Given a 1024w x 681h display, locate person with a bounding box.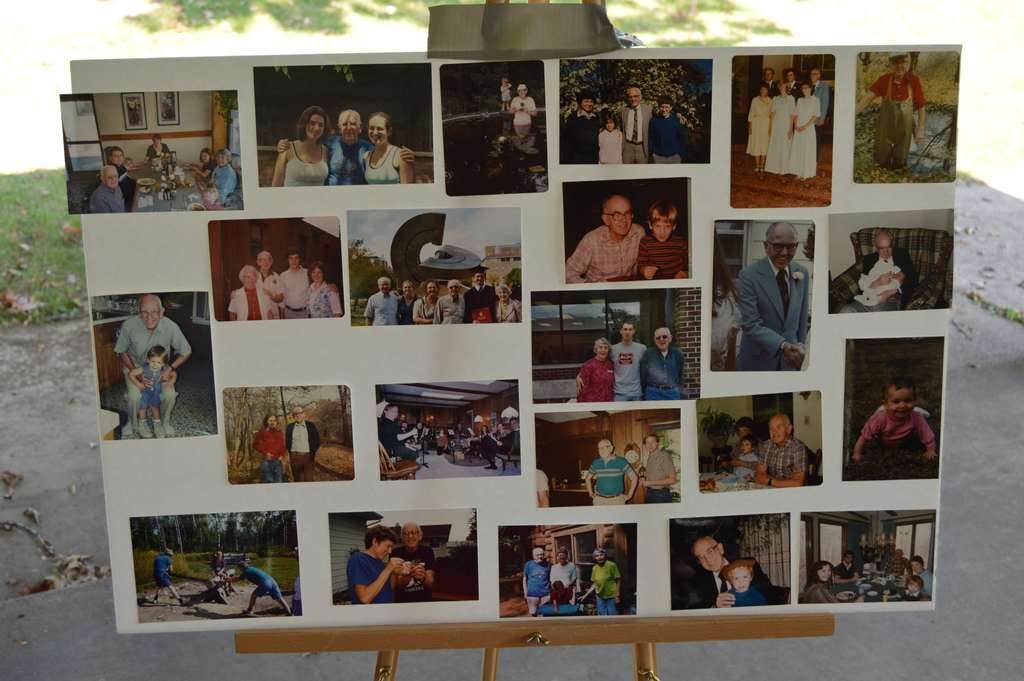
Located: 599/113/625/165.
